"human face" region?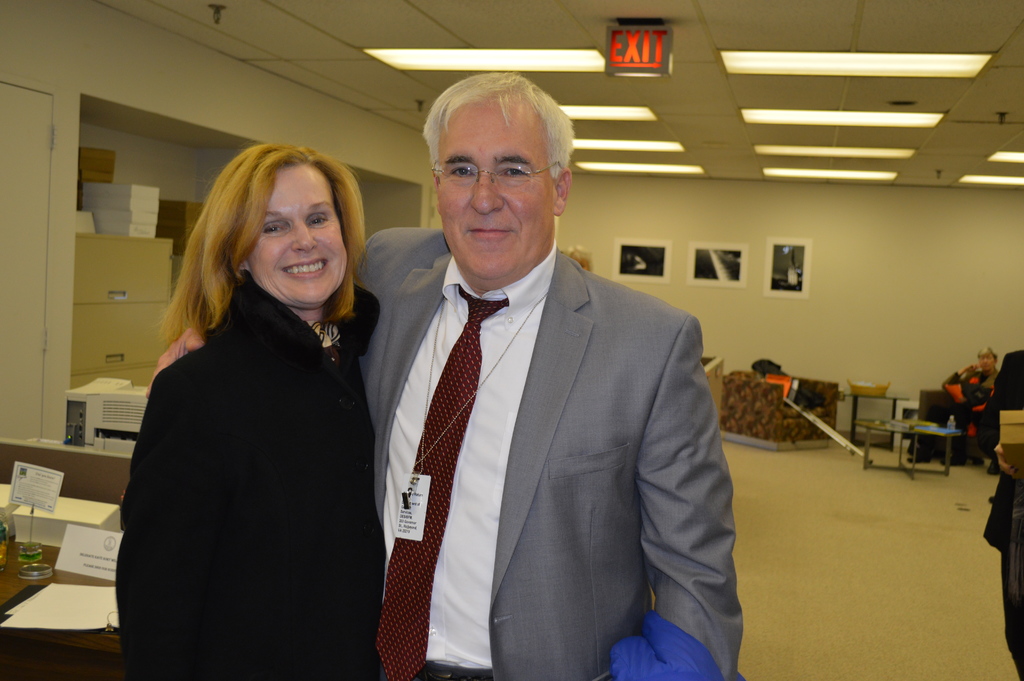
l=243, t=170, r=349, b=302
